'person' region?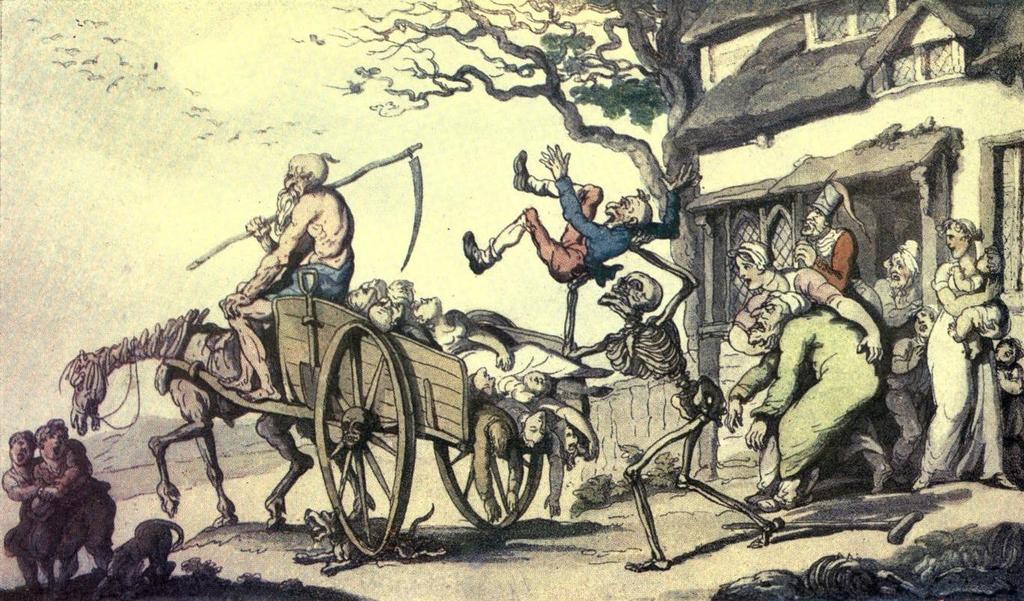
box=[215, 149, 368, 407]
